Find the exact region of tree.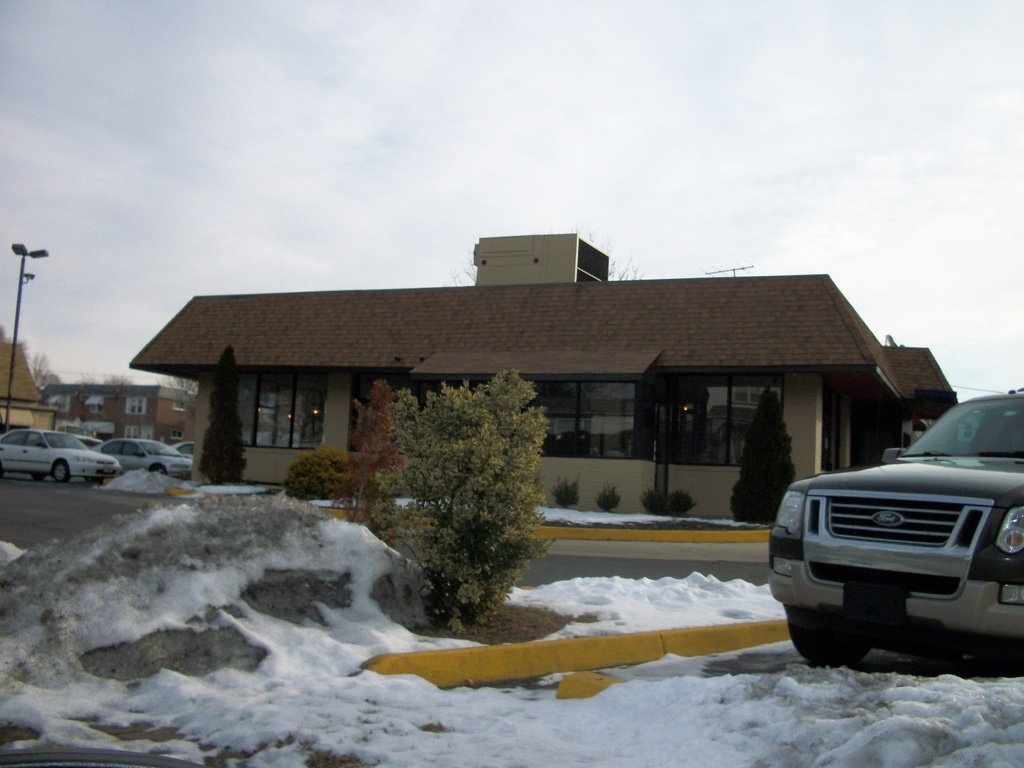
Exact region: detection(374, 366, 559, 621).
